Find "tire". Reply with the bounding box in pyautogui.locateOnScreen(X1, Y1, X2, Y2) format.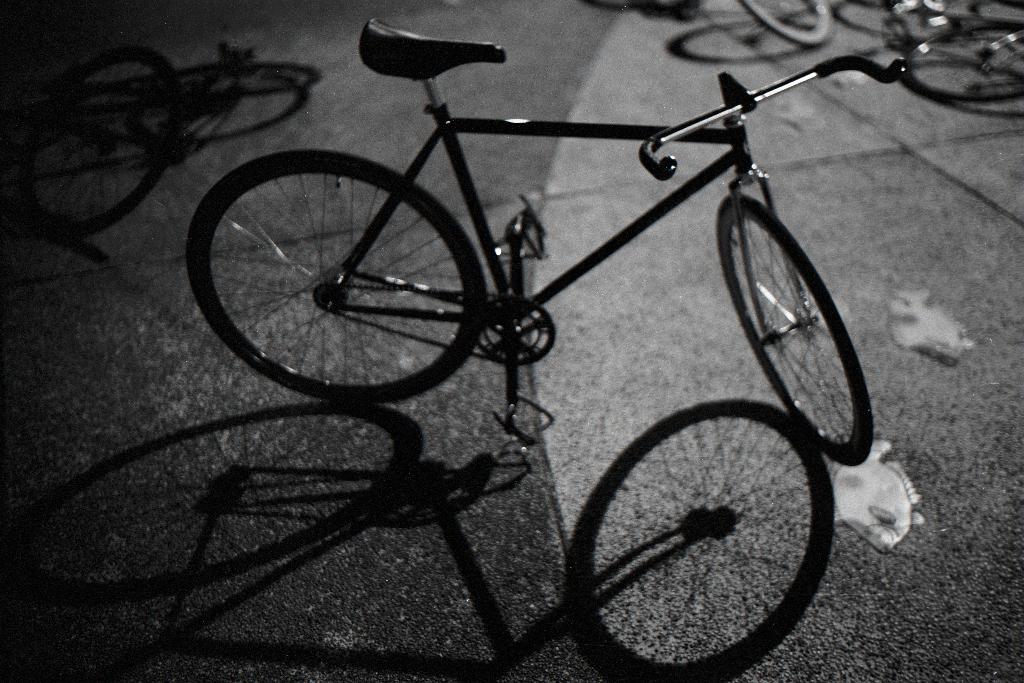
pyautogui.locateOnScreen(193, 123, 499, 408).
